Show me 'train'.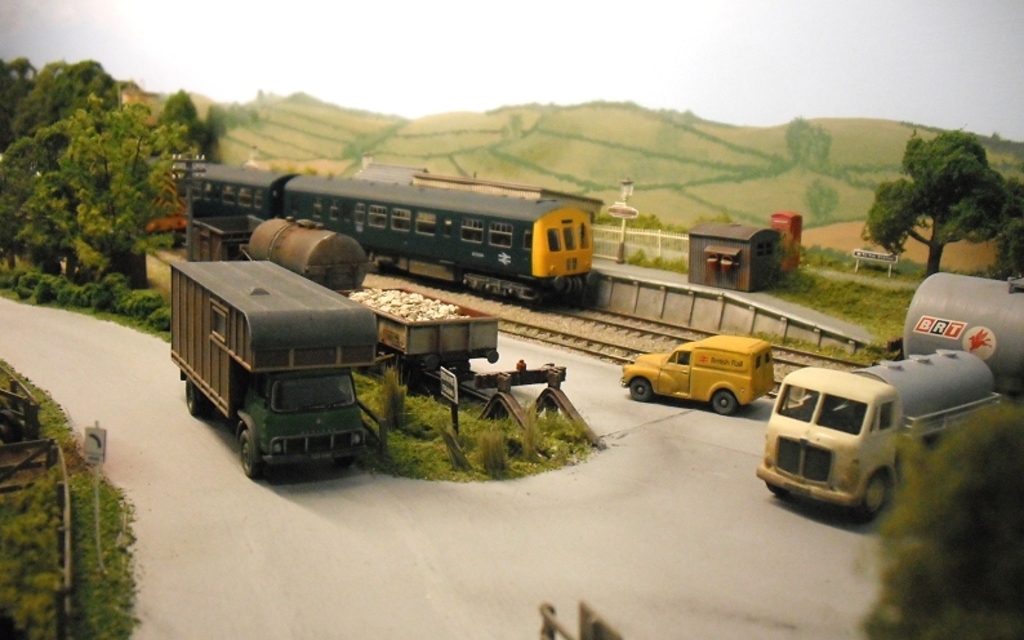
'train' is here: 177, 163, 595, 303.
